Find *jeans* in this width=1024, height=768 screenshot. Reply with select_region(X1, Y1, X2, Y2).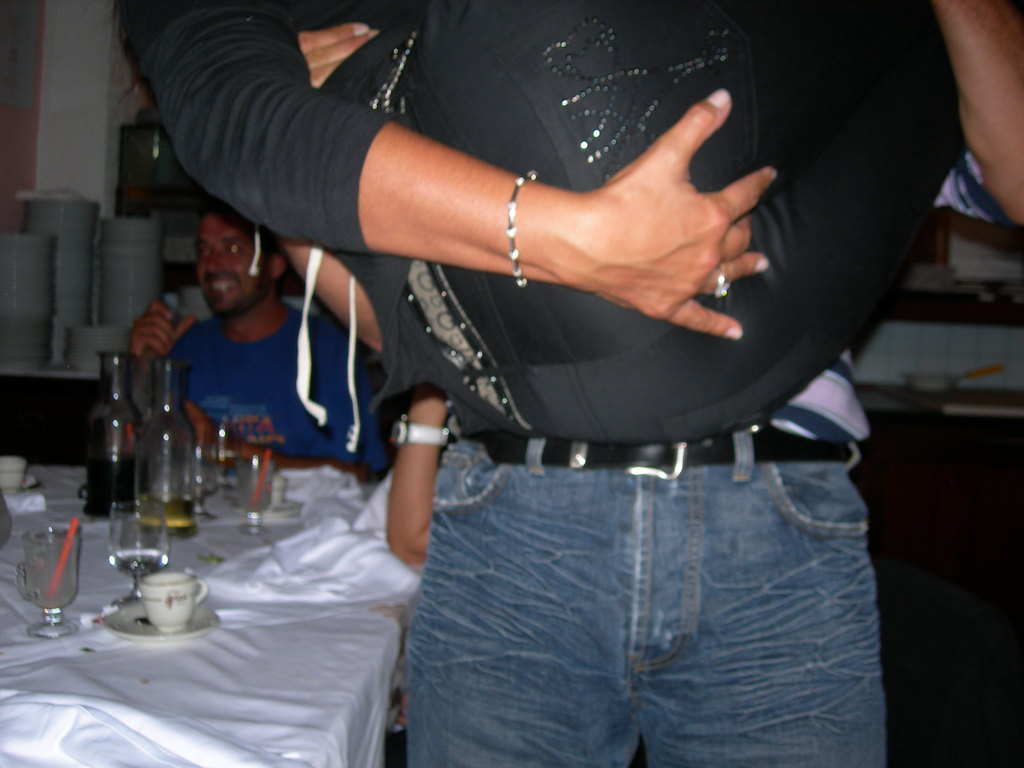
select_region(389, 413, 896, 767).
